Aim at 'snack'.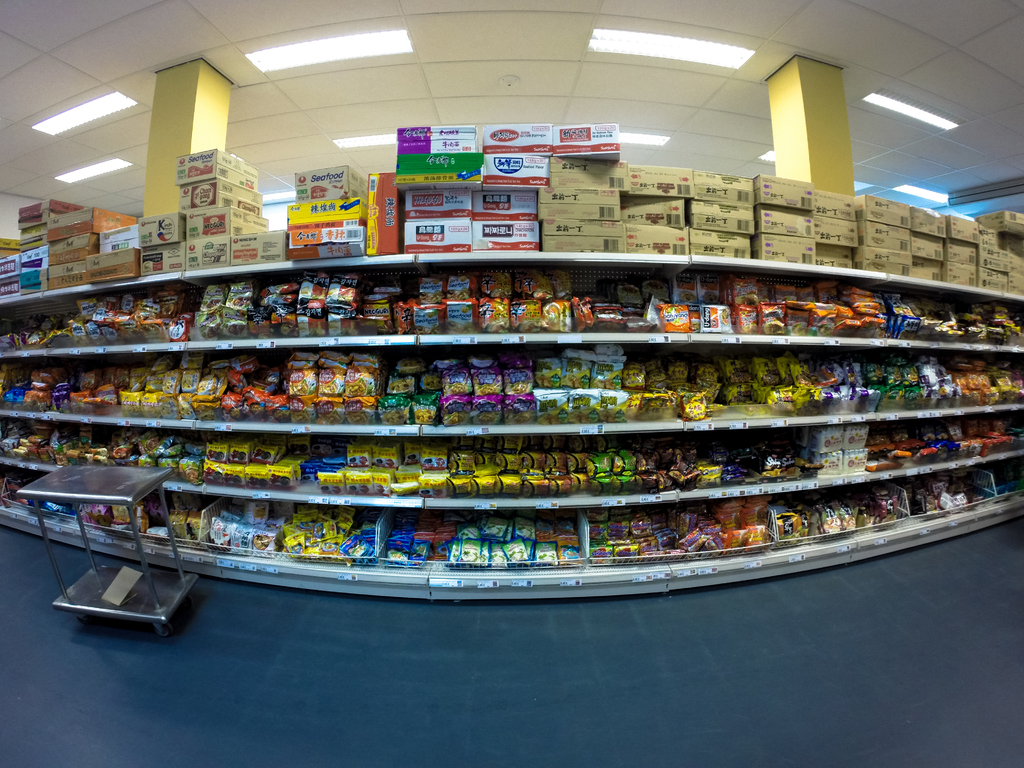
Aimed at rect(506, 452, 524, 470).
